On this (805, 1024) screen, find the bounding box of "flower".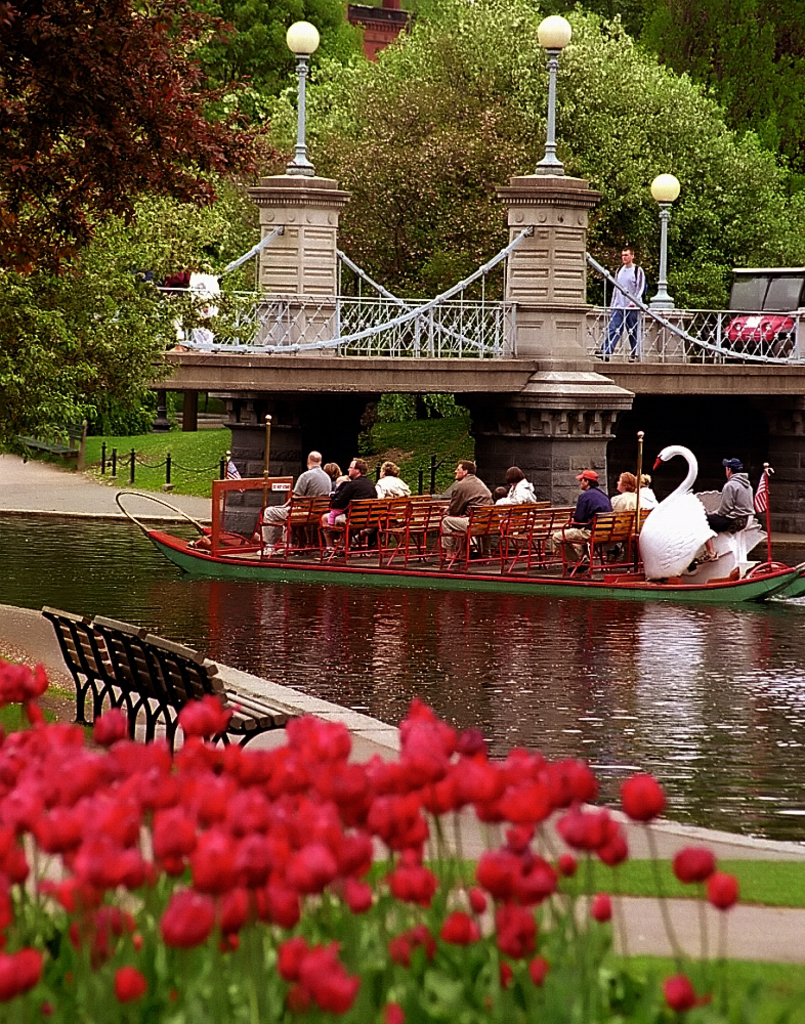
Bounding box: box(674, 848, 719, 885).
